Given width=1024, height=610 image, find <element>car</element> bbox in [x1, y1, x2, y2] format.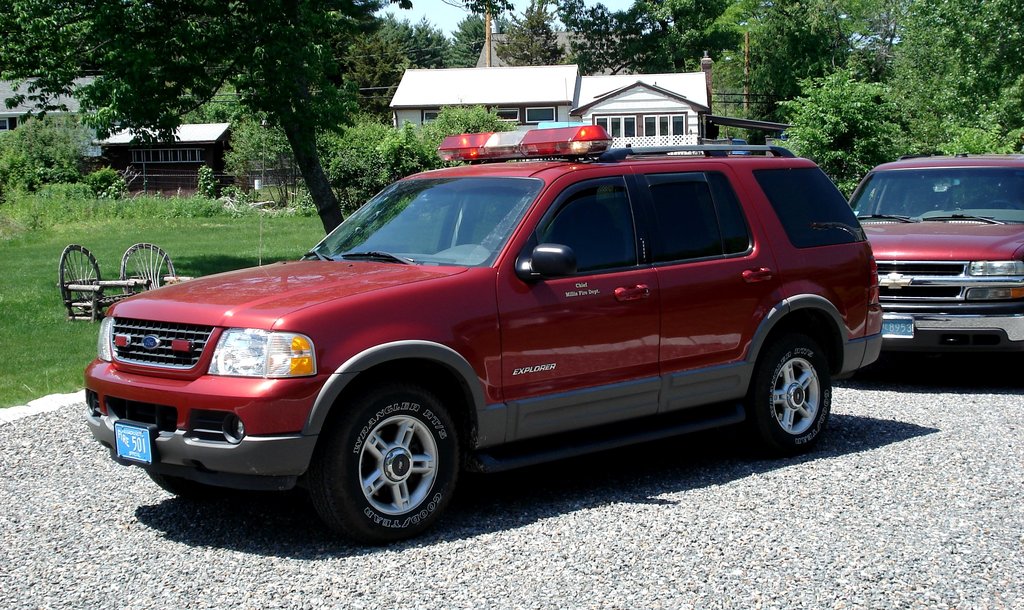
[847, 140, 1023, 377].
